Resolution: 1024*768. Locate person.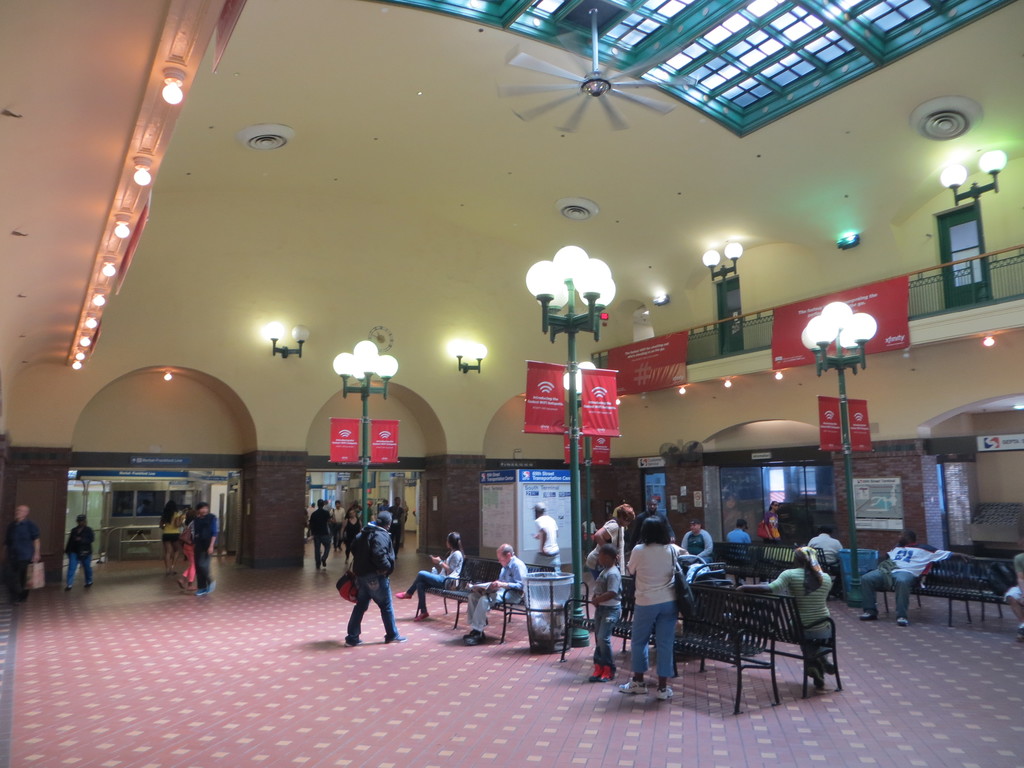
x1=616 y1=509 x2=692 y2=703.
